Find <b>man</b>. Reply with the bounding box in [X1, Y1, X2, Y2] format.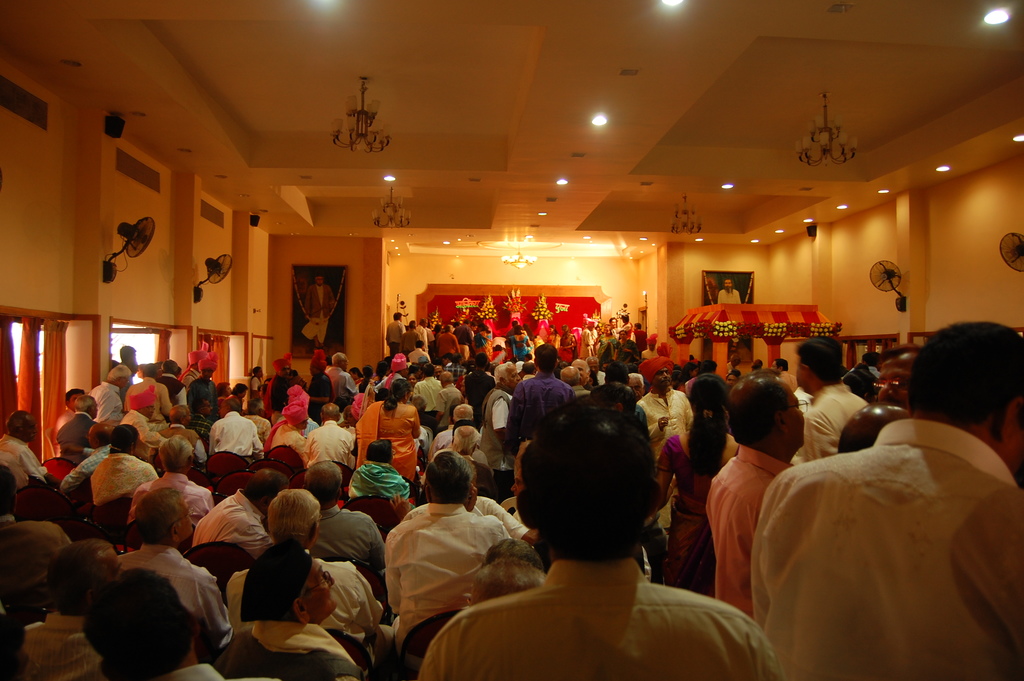
[727, 345, 1023, 675].
